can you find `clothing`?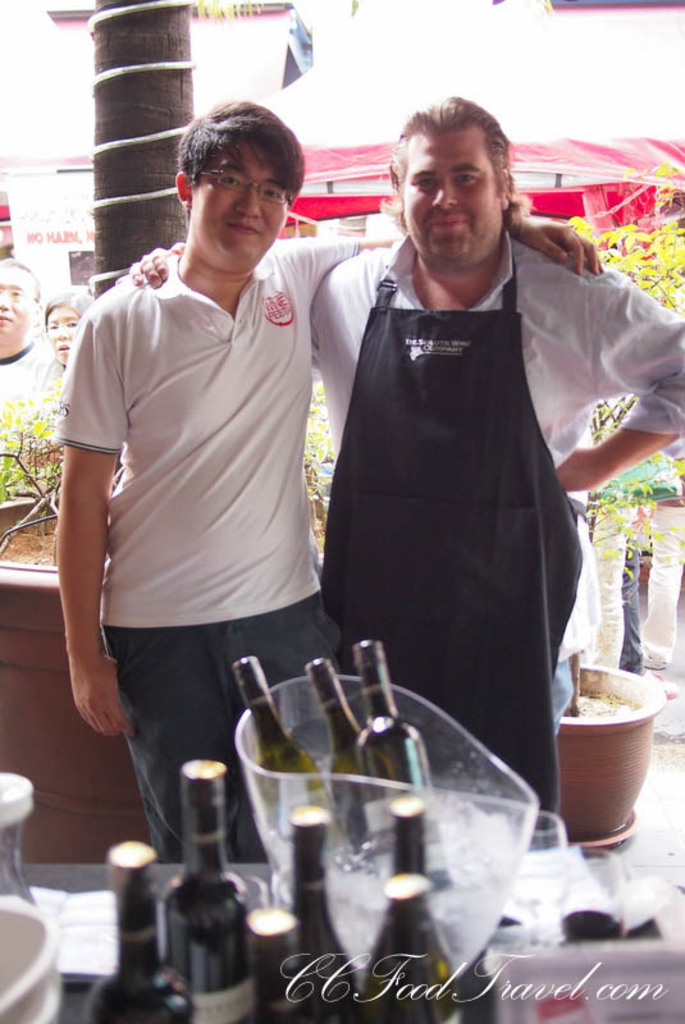
Yes, bounding box: <bbox>64, 191, 344, 800</bbox>.
